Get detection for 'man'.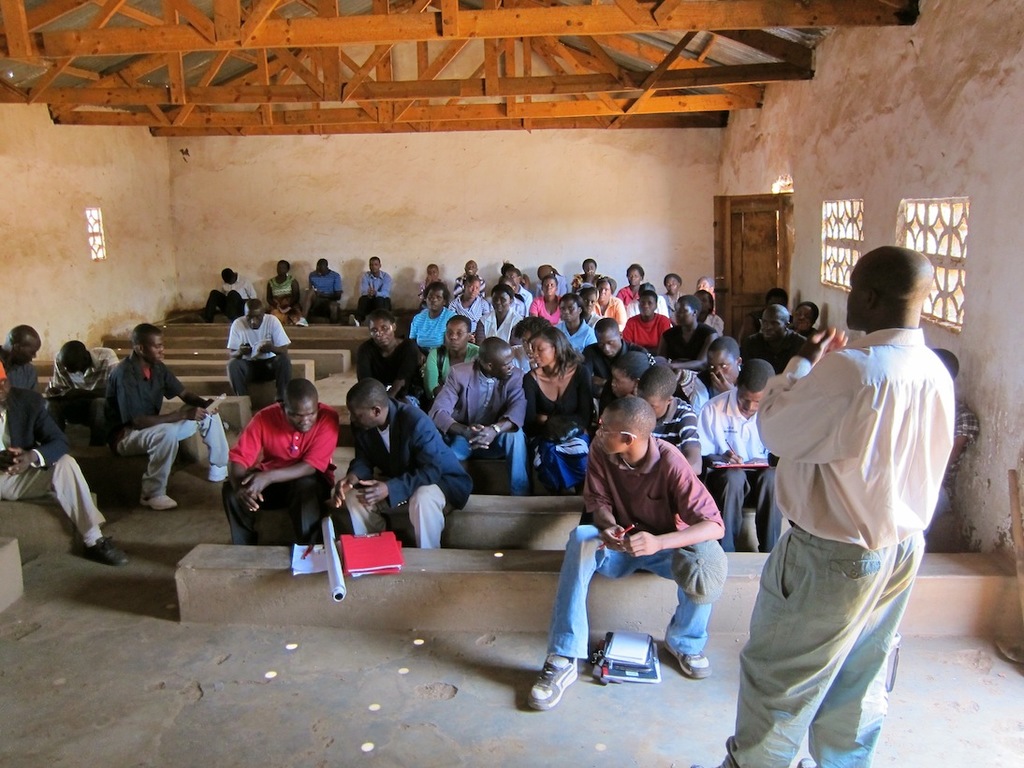
Detection: box=[570, 255, 596, 293].
